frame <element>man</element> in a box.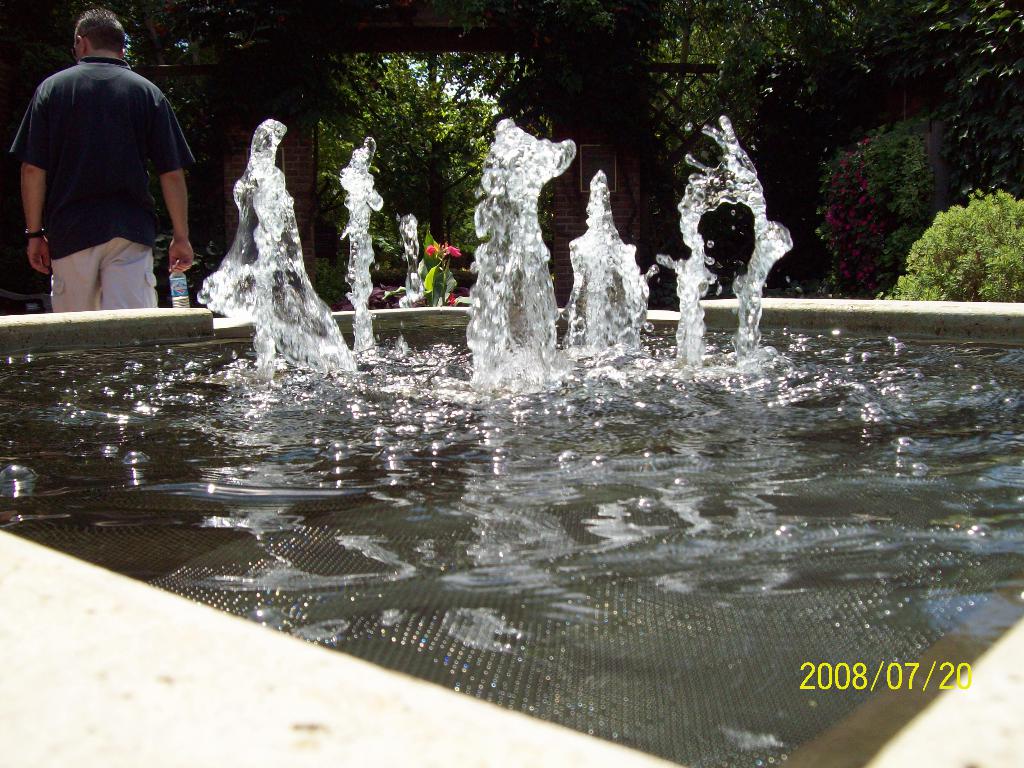
left=8, top=17, right=206, bottom=323.
